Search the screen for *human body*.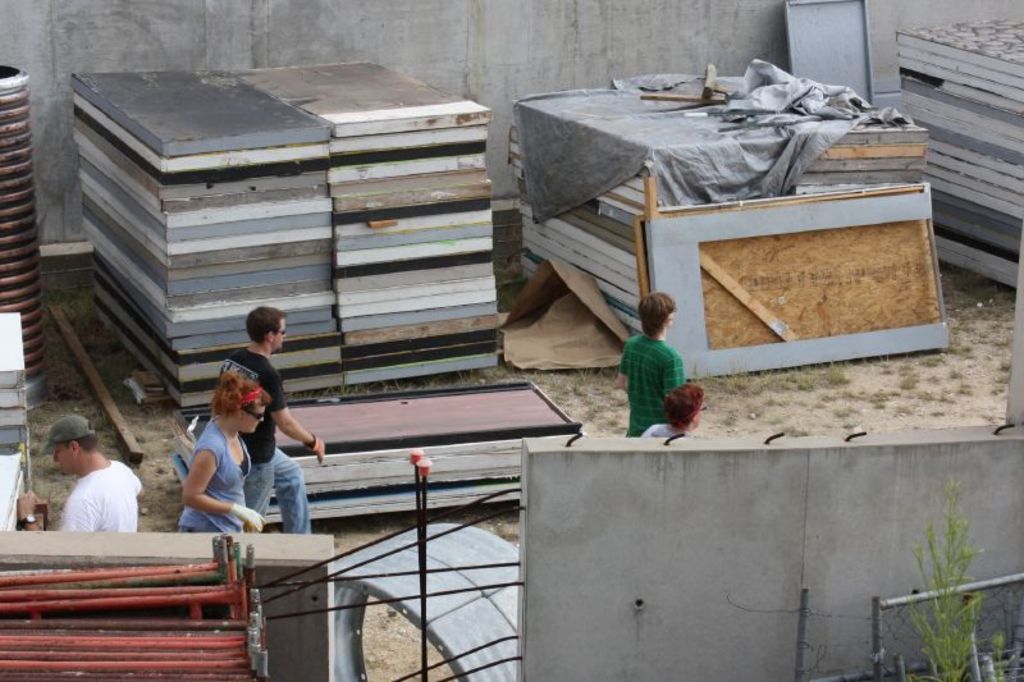
Found at (left=612, top=293, right=694, bottom=432).
